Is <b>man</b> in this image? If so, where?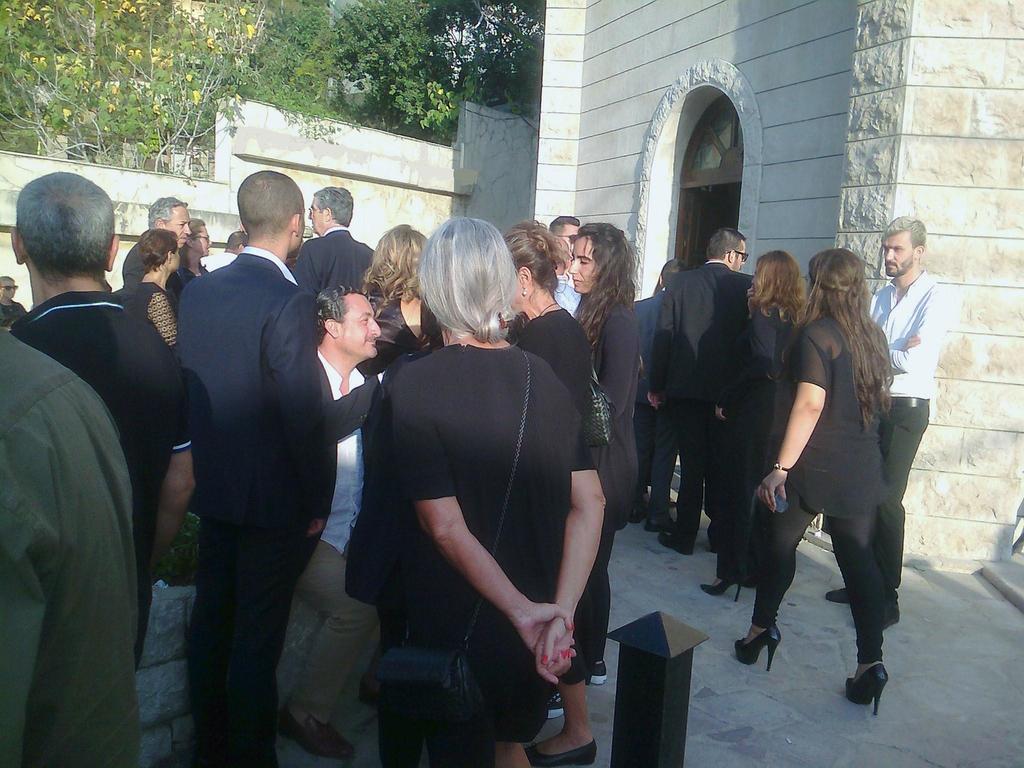
Yes, at [x1=149, y1=195, x2=188, y2=299].
